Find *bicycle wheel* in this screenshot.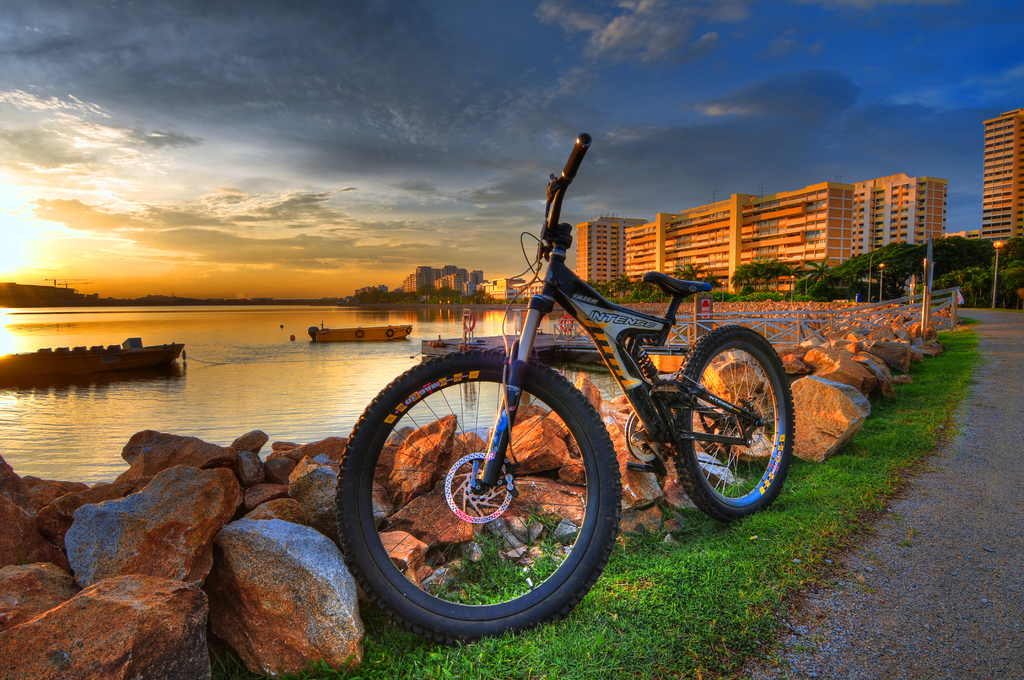
The bounding box for *bicycle wheel* is box(342, 332, 642, 635).
